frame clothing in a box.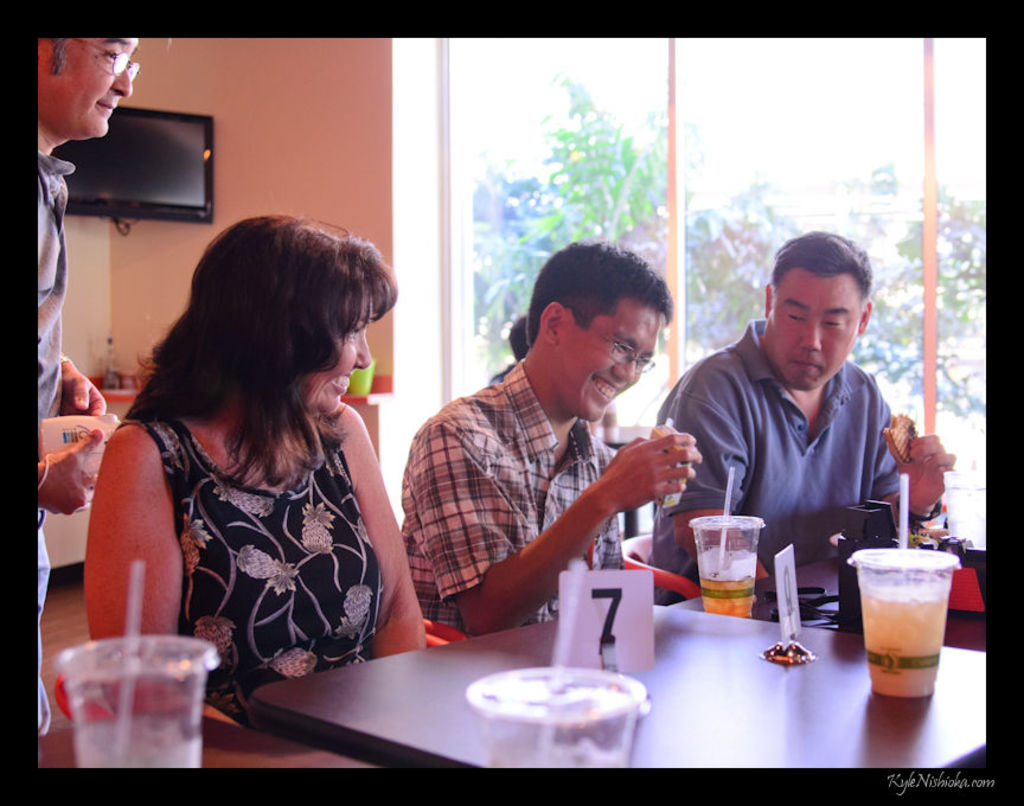
{"left": 101, "top": 410, "right": 420, "bottom": 676}.
